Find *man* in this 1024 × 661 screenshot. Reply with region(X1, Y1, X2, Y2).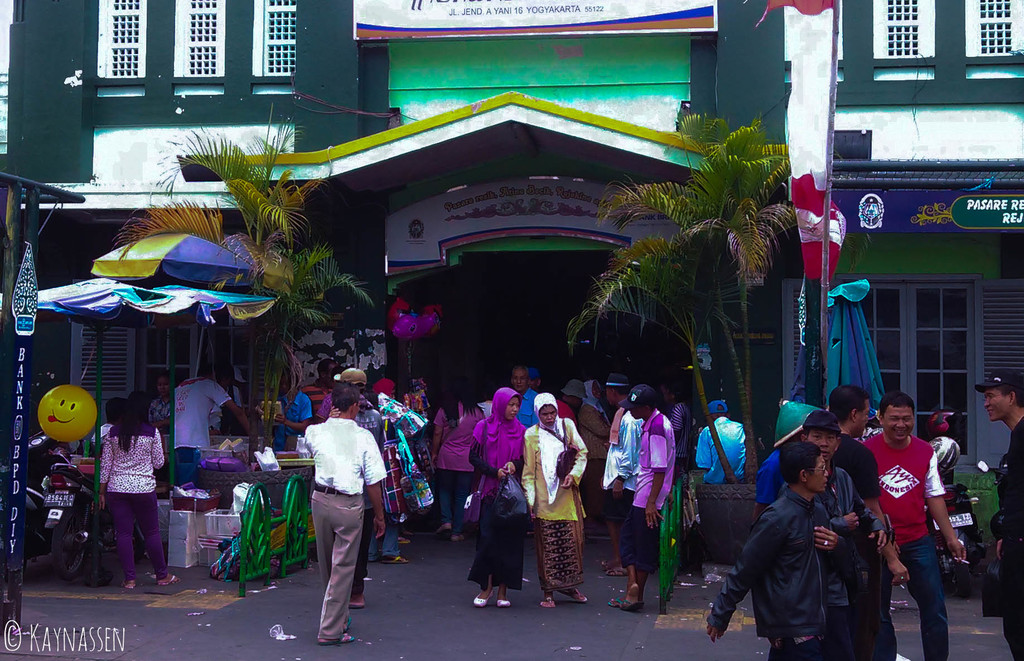
region(858, 394, 975, 660).
